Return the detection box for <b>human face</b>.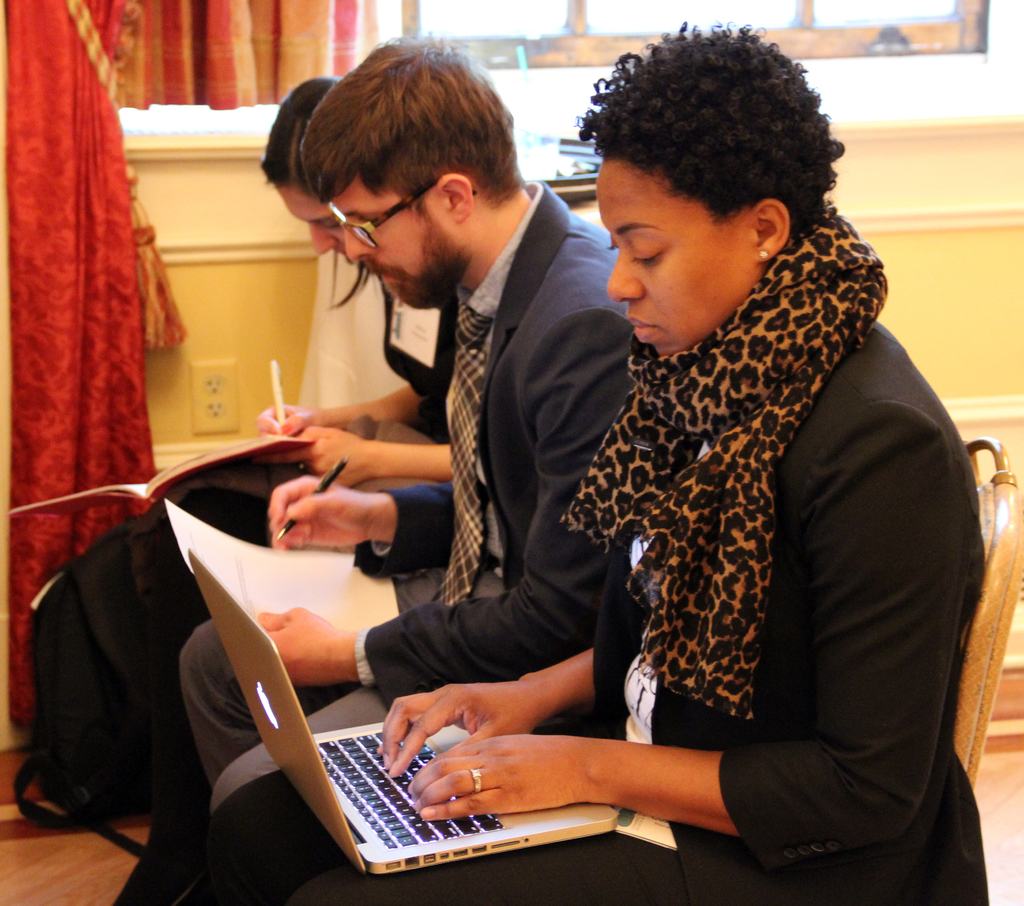
box=[601, 155, 764, 359].
